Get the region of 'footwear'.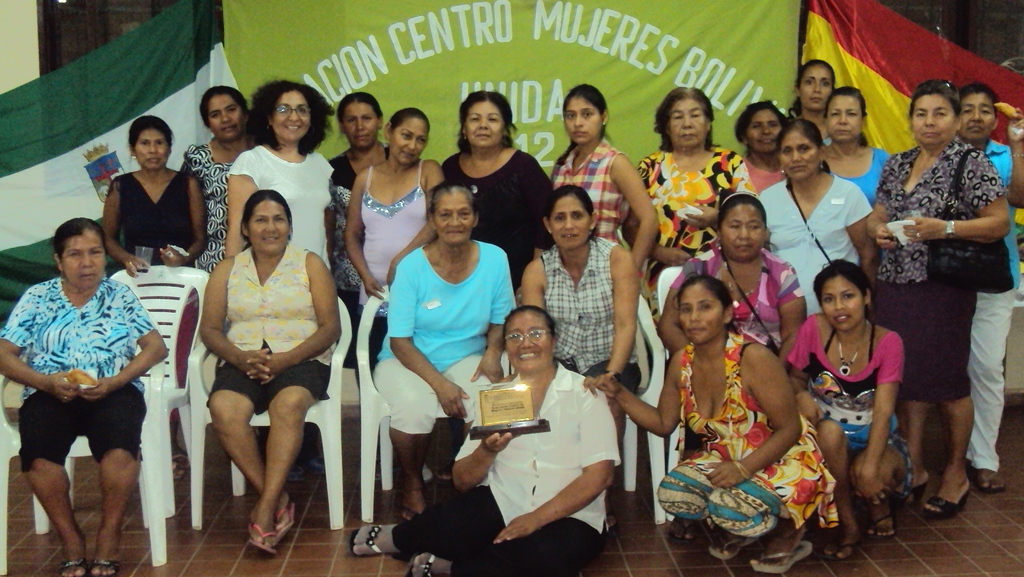
[left=864, top=508, right=890, bottom=540].
